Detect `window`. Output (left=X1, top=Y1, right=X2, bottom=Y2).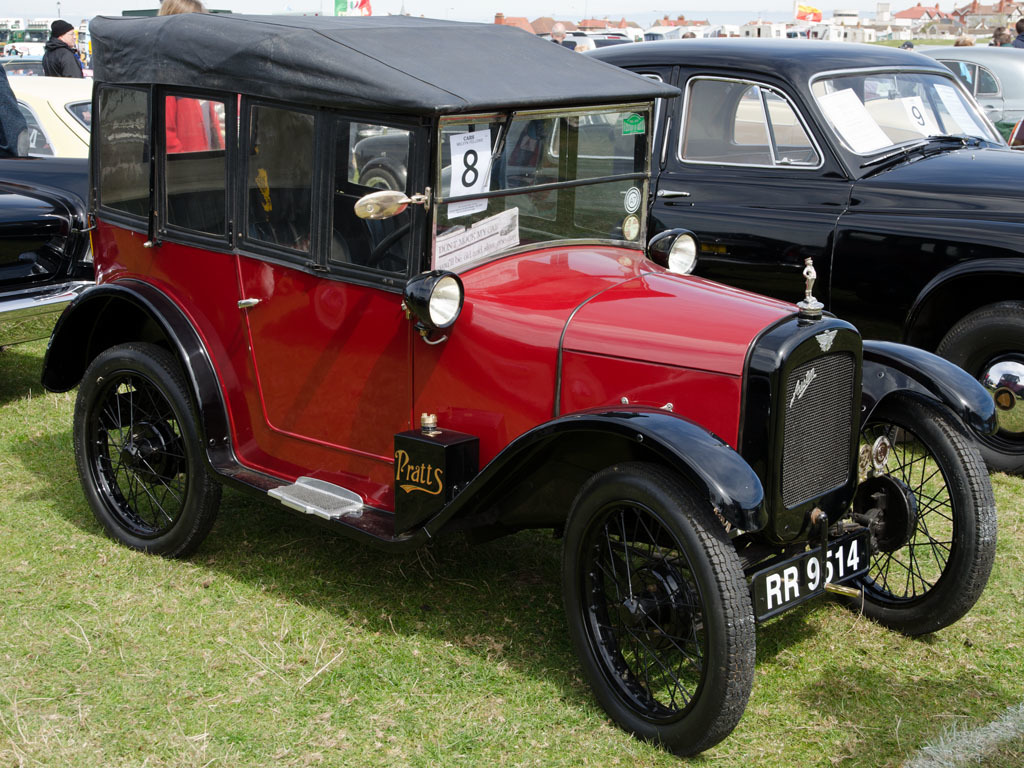
(left=99, top=90, right=151, bottom=217).
